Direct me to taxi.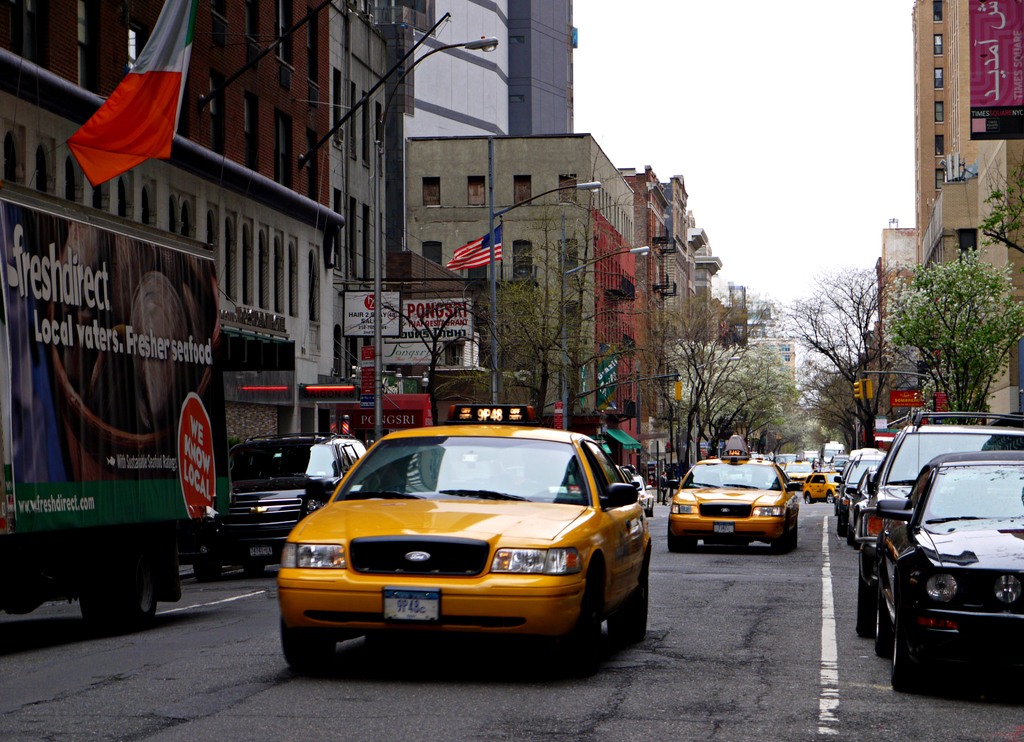
Direction: 667,432,803,551.
